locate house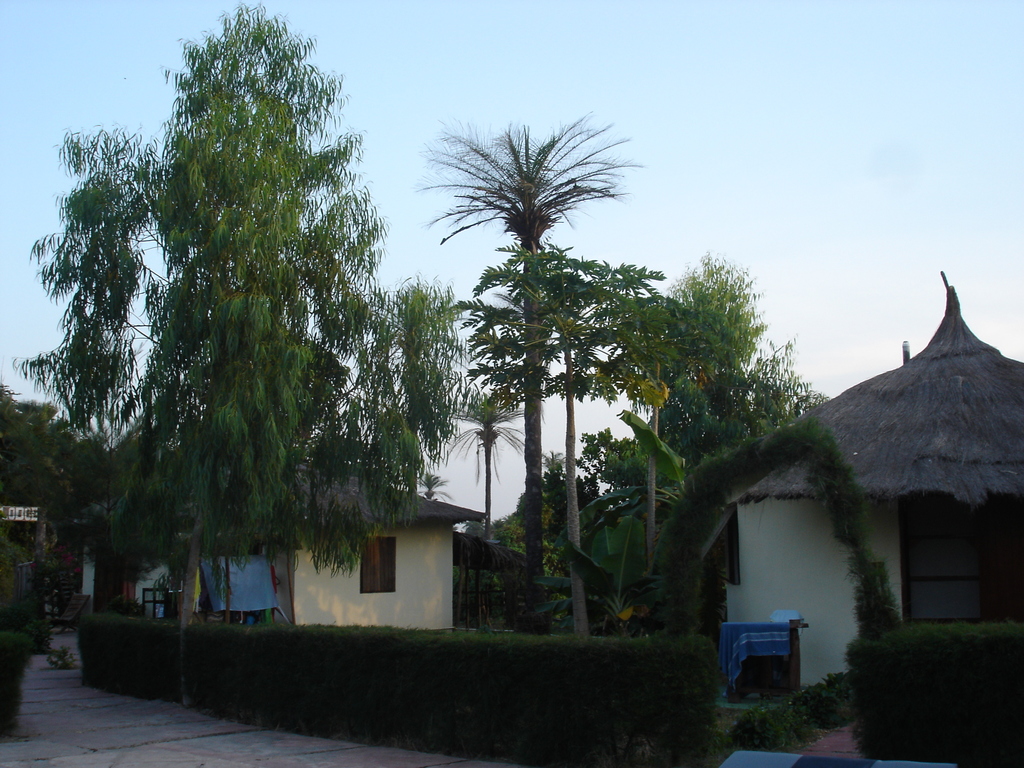
75 451 488 630
